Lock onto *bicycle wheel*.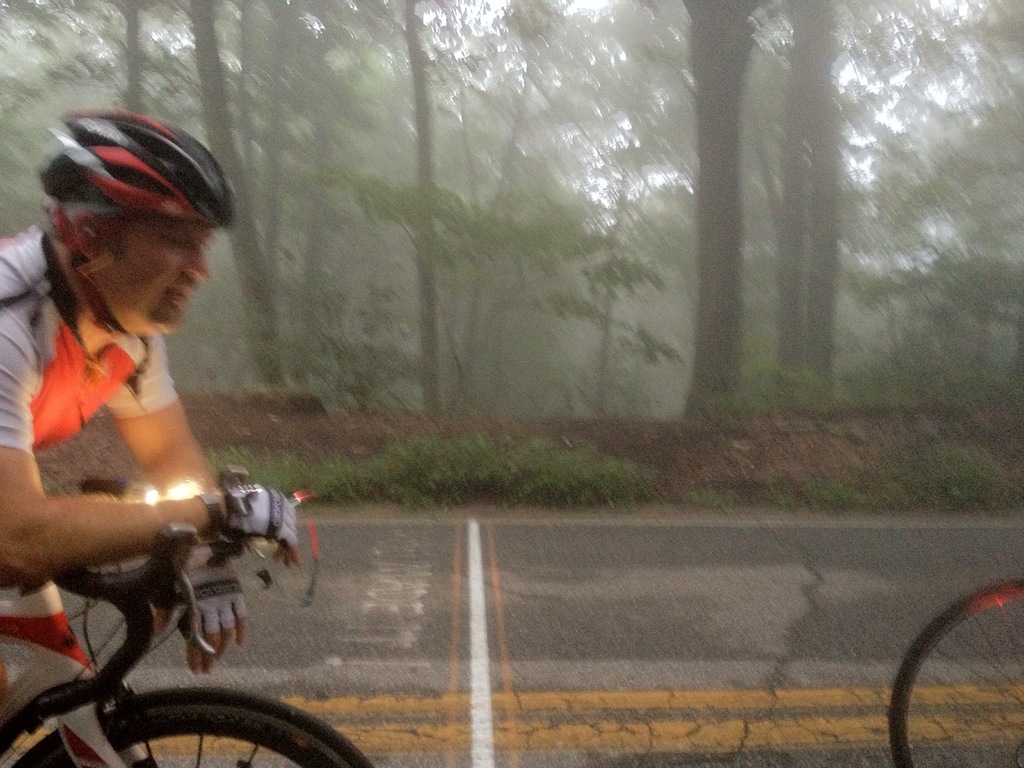
Locked: <box>12,689,370,767</box>.
